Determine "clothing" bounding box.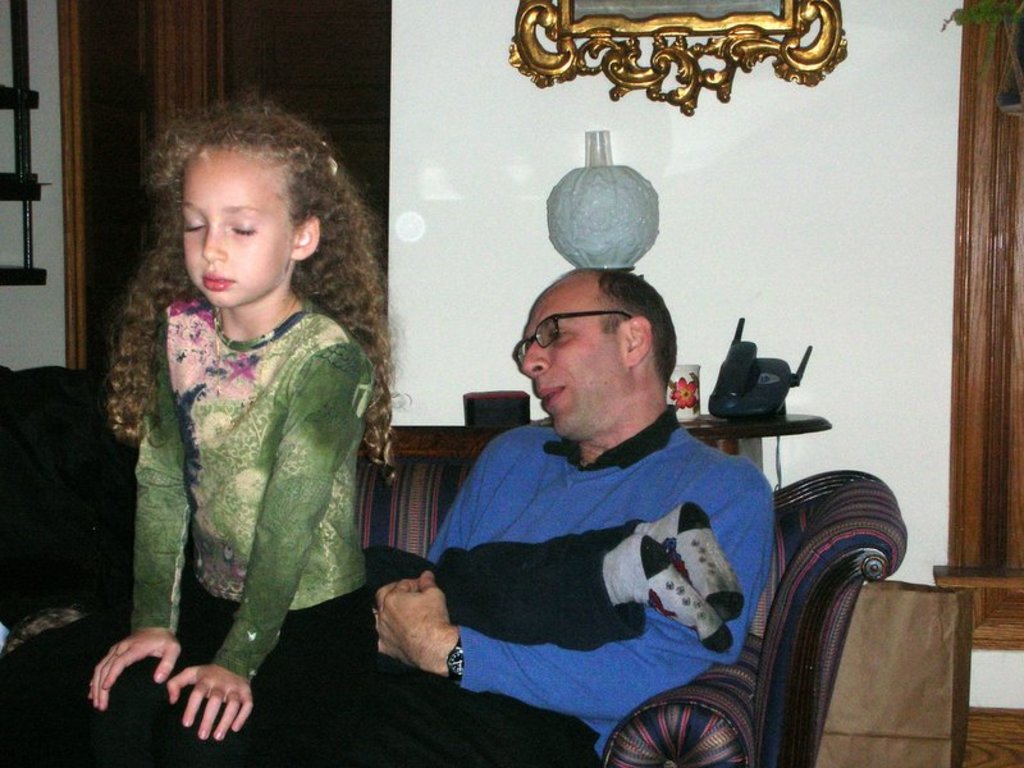
Determined: box(397, 357, 780, 732).
